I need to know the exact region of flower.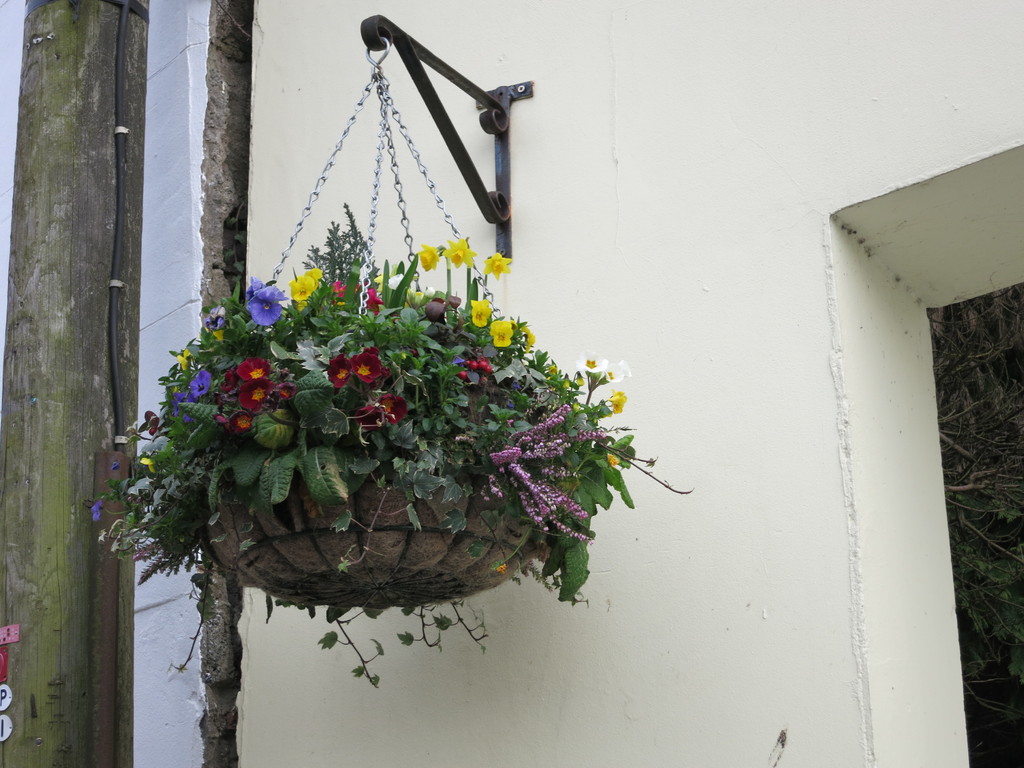
Region: bbox(490, 316, 513, 347).
